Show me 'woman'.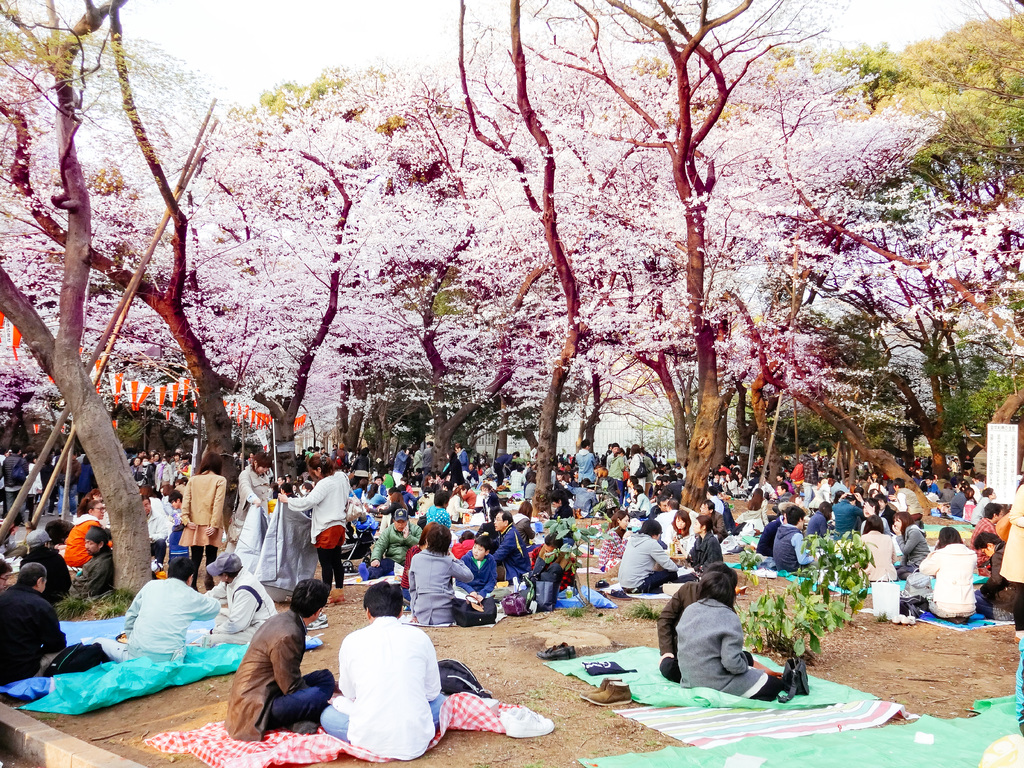
'woman' is here: <box>62,496,106,563</box>.
